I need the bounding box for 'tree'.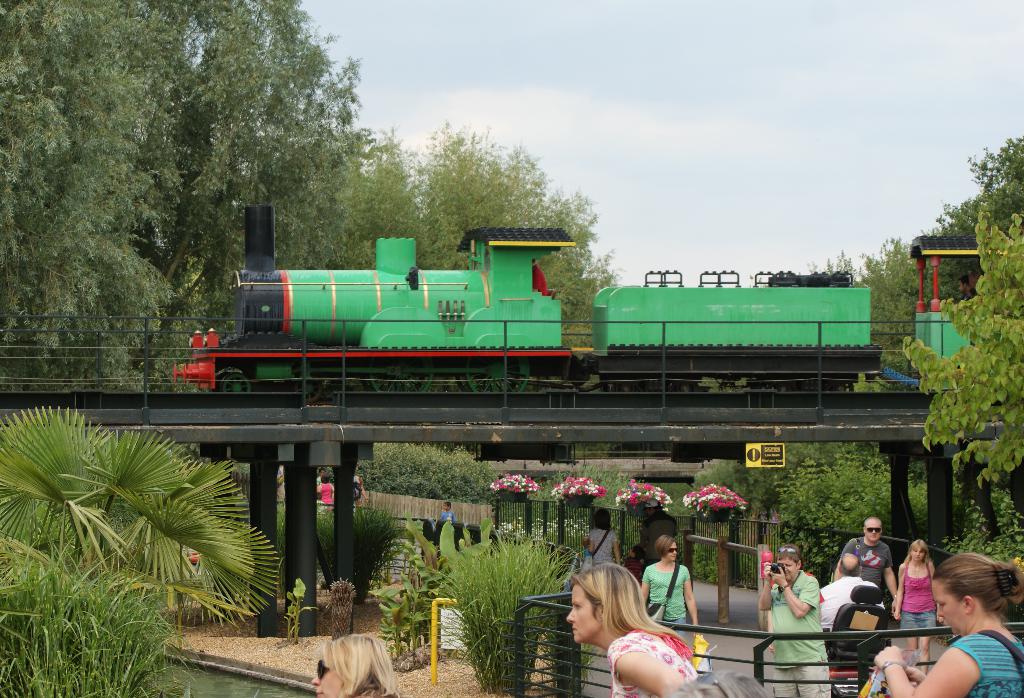
Here it is: crop(691, 436, 765, 516).
